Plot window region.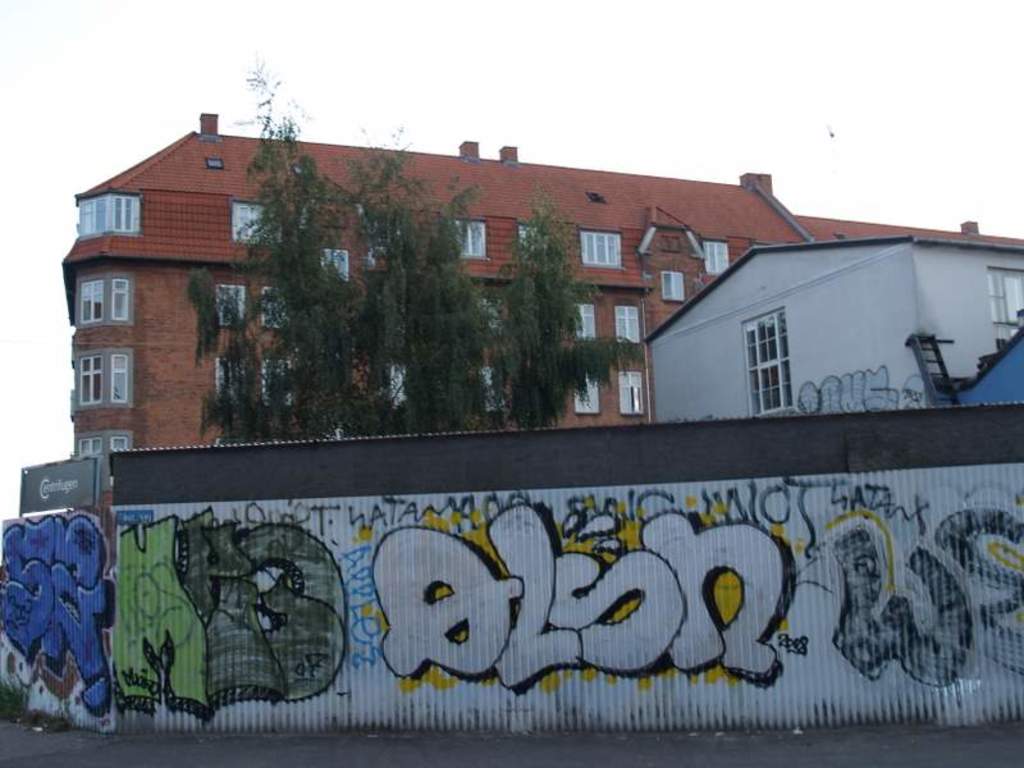
Plotted at detection(52, 428, 142, 458).
